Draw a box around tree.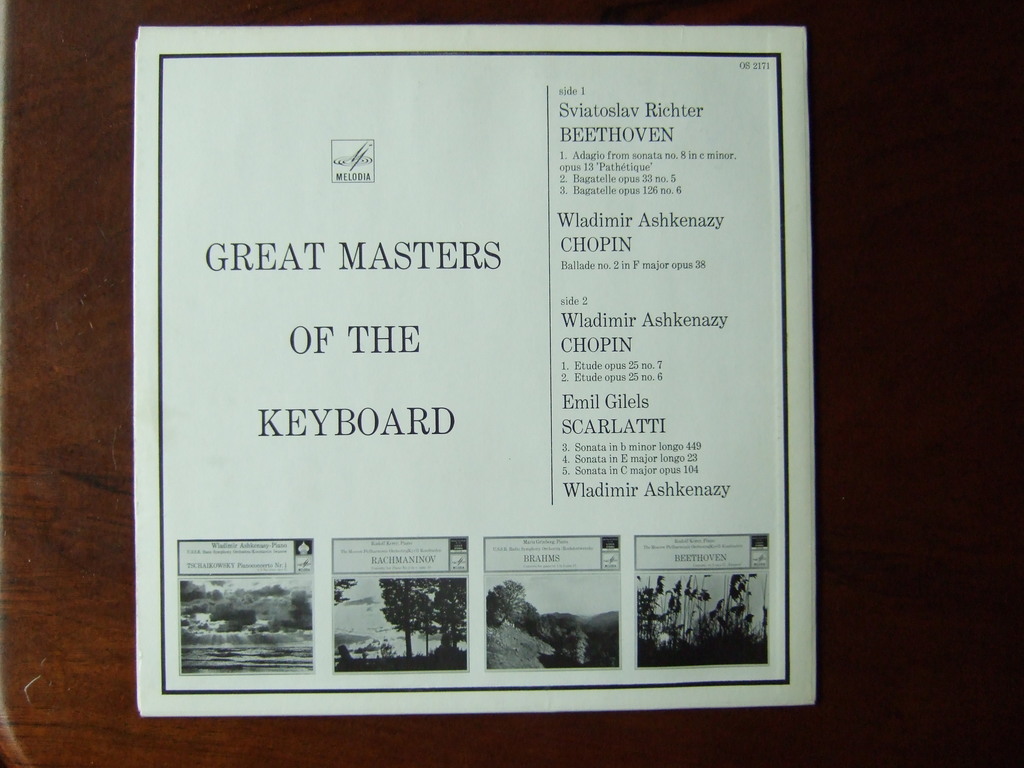
[231, 608, 259, 625].
